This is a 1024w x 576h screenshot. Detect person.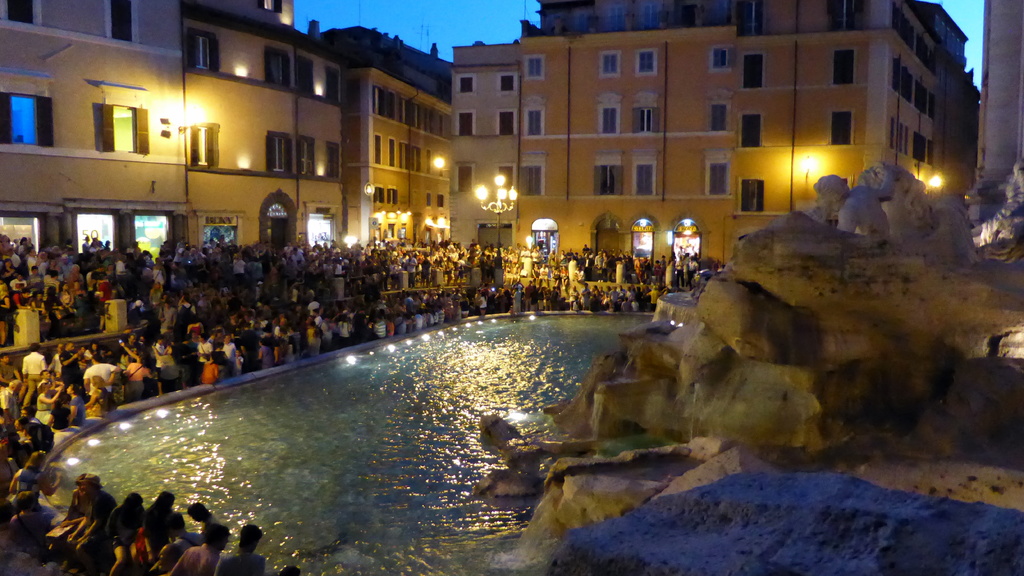
left=815, top=174, right=893, bottom=236.
